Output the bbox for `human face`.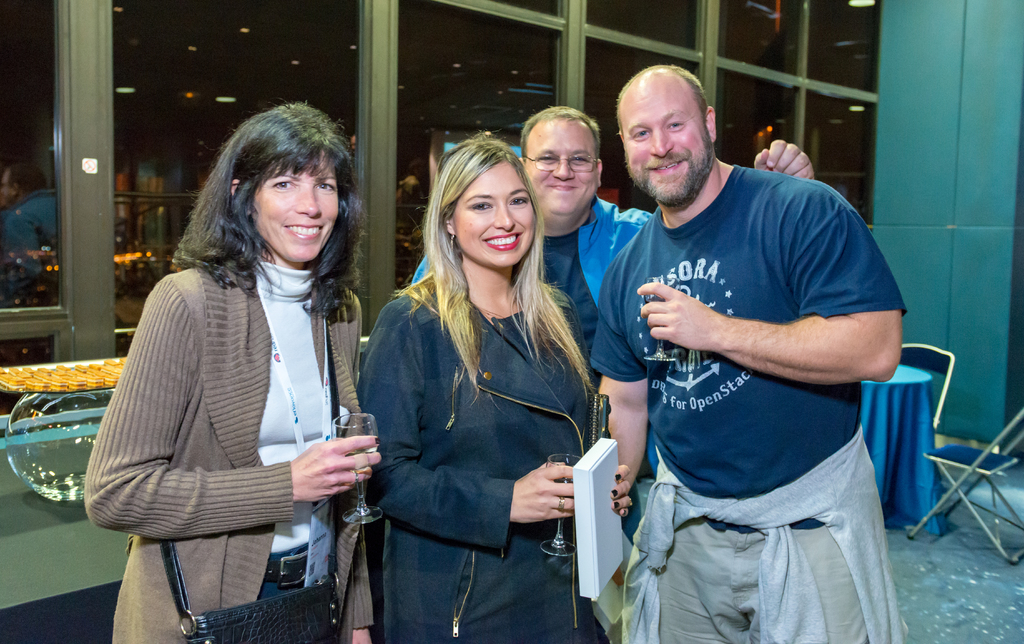
rect(244, 160, 336, 264).
